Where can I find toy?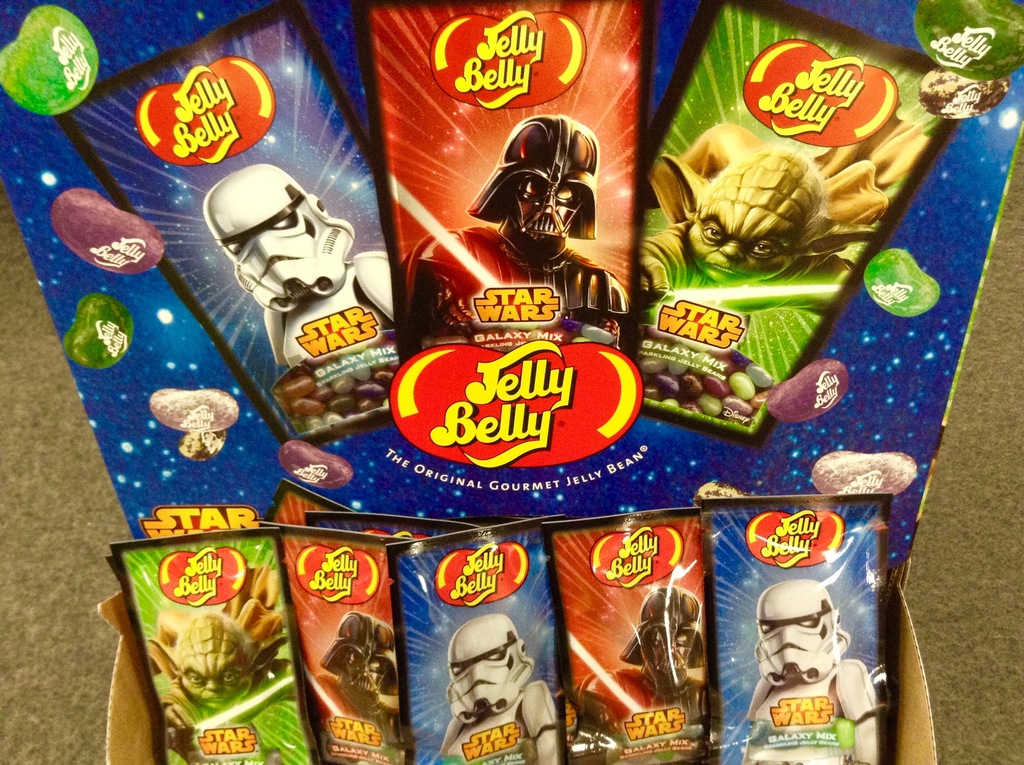
You can find it at l=432, t=612, r=580, b=764.
